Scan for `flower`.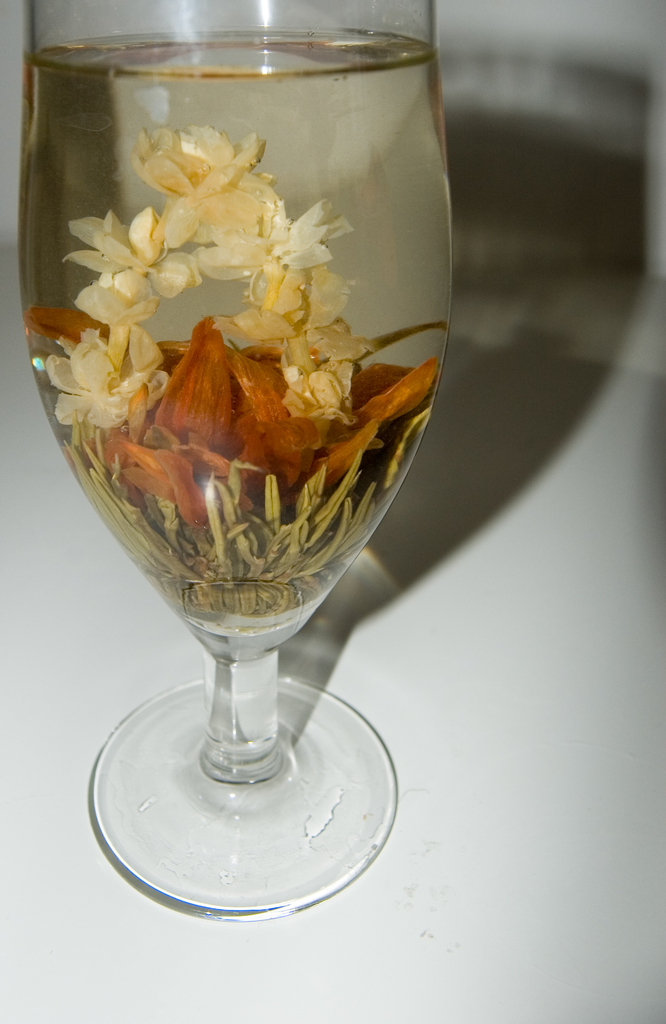
Scan result: select_region(104, 117, 304, 255).
